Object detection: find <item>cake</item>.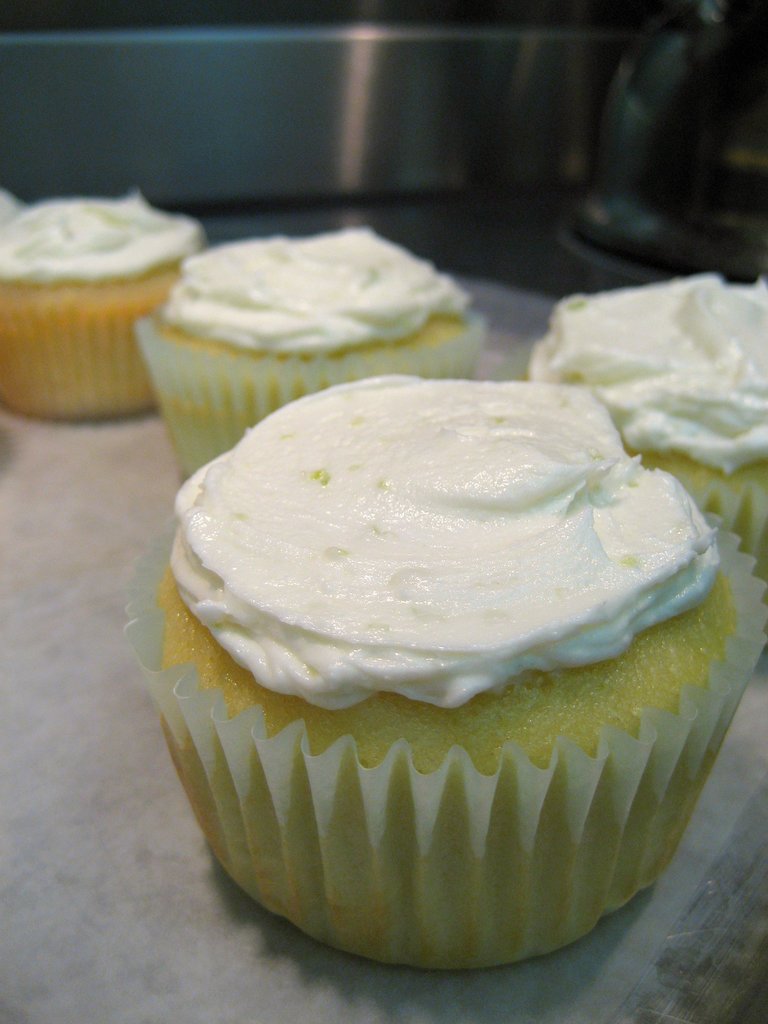
box(527, 271, 767, 568).
